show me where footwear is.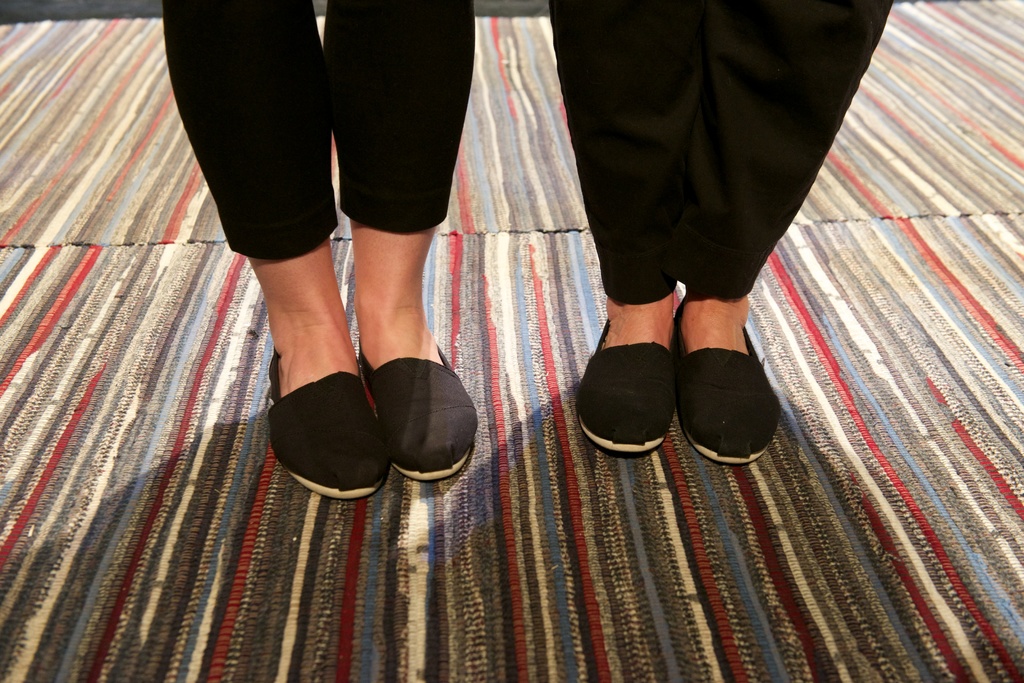
footwear is at detection(668, 303, 790, 474).
